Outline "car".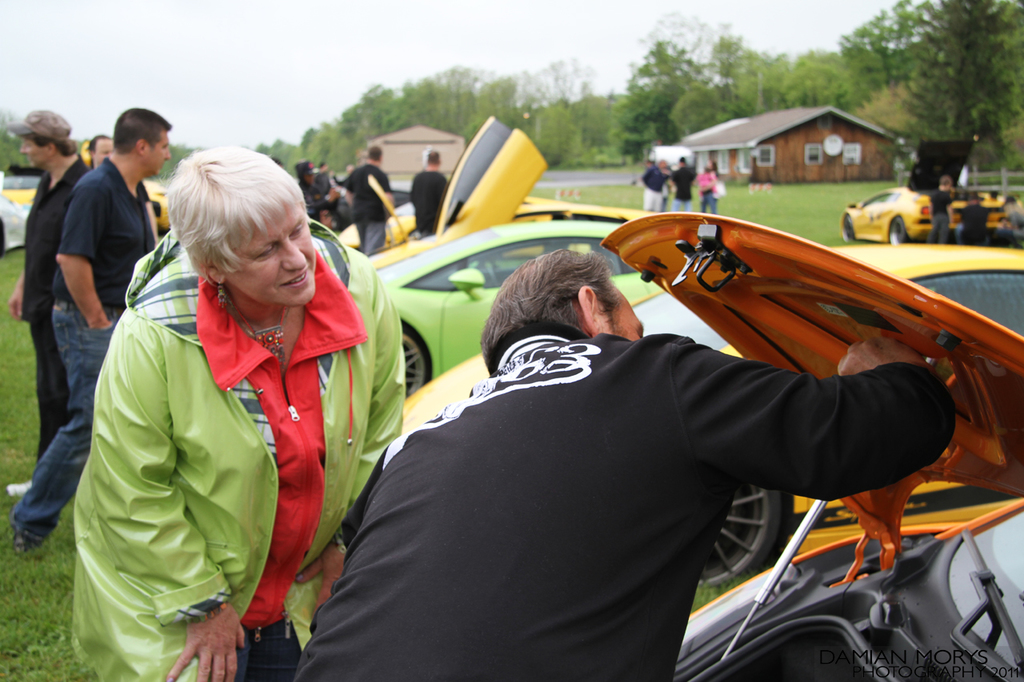
Outline: bbox(147, 188, 172, 233).
